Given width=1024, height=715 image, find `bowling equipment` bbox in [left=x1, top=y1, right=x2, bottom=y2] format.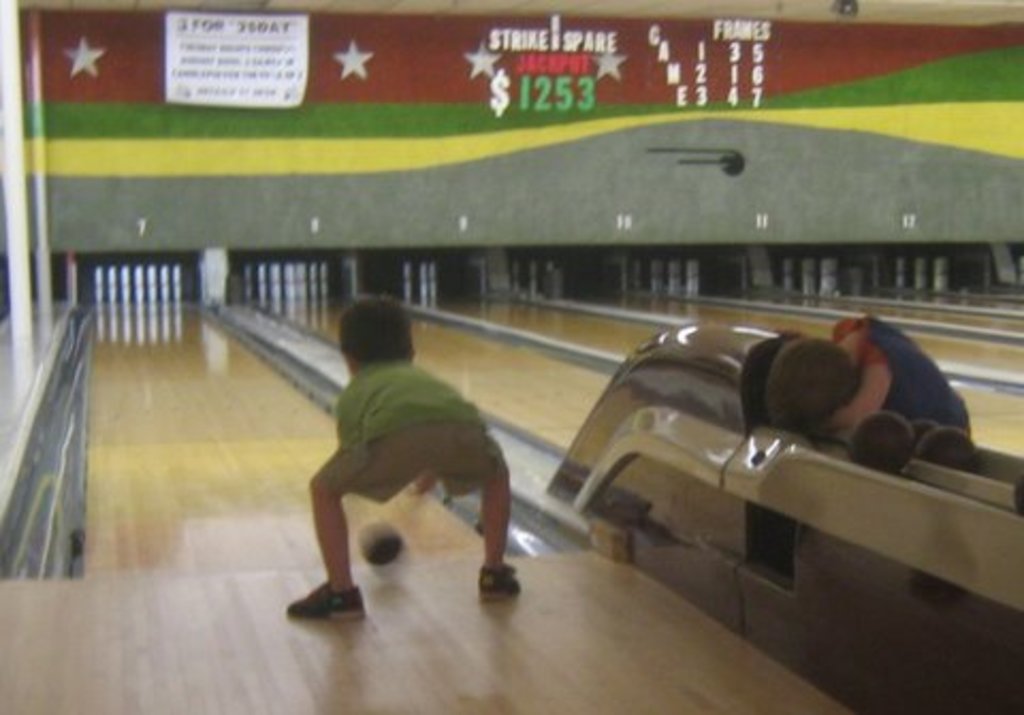
[left=843, top=412, right=919, bottom=472].
